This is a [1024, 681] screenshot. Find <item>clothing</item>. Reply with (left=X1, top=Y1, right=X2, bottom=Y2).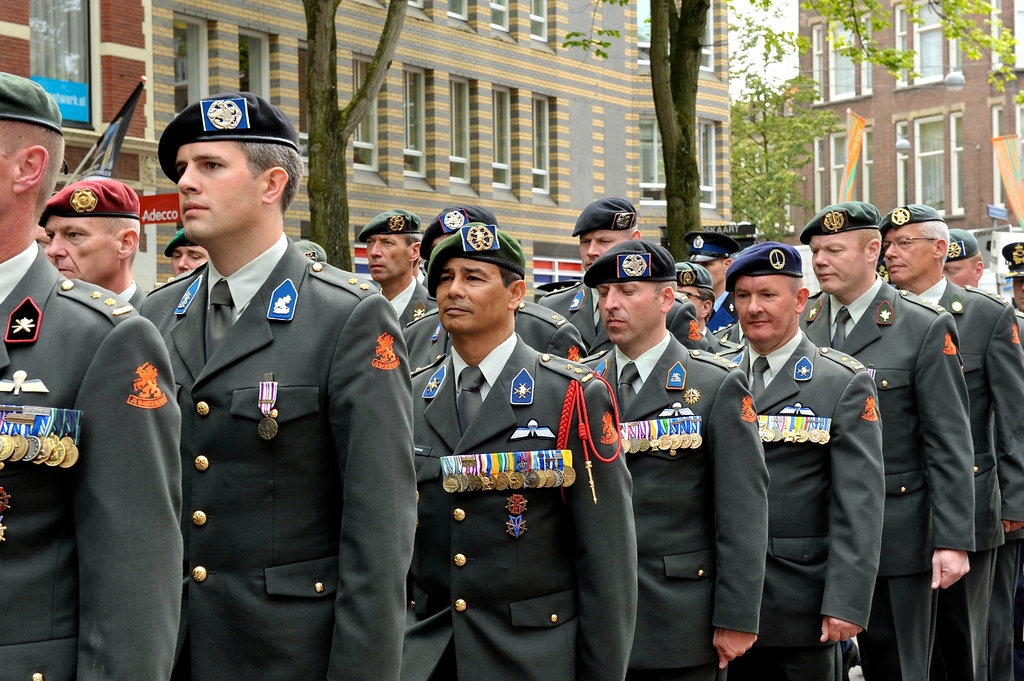
(left=412, top=339, right=638, bottom=680).
